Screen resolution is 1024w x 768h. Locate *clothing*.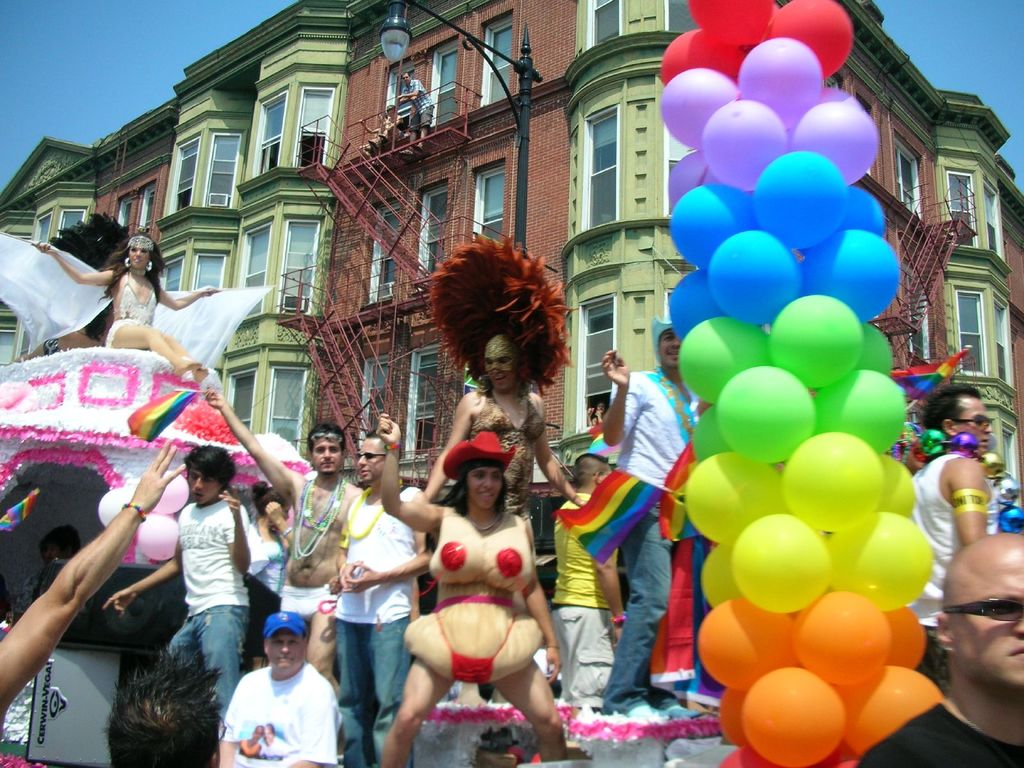
<box>851,696,1023,767</box>.
